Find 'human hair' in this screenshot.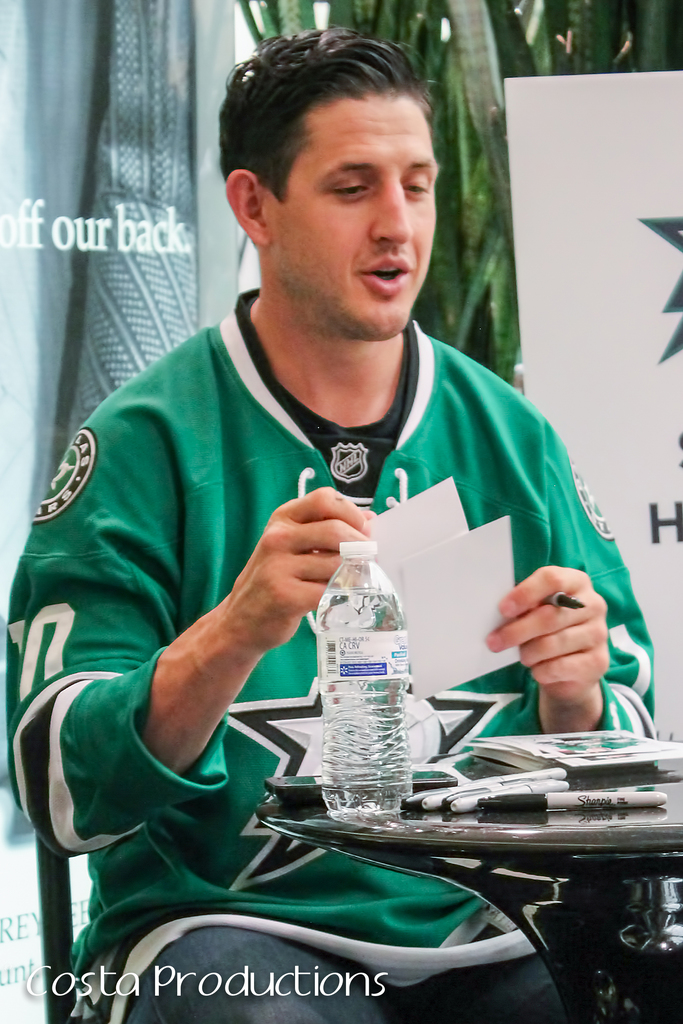
The bounding box for 'human hair' is <region>222, 29, 439, 195</region>.
